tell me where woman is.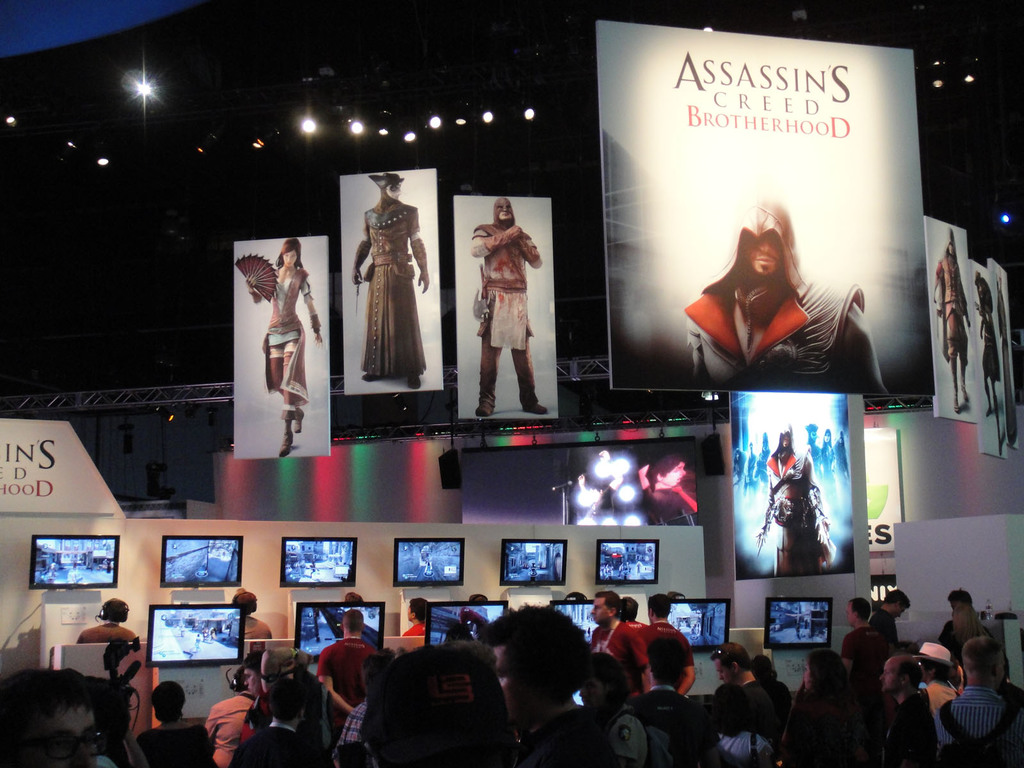
woman is at <bbox>714, 682, 783, 767</bbox>.
